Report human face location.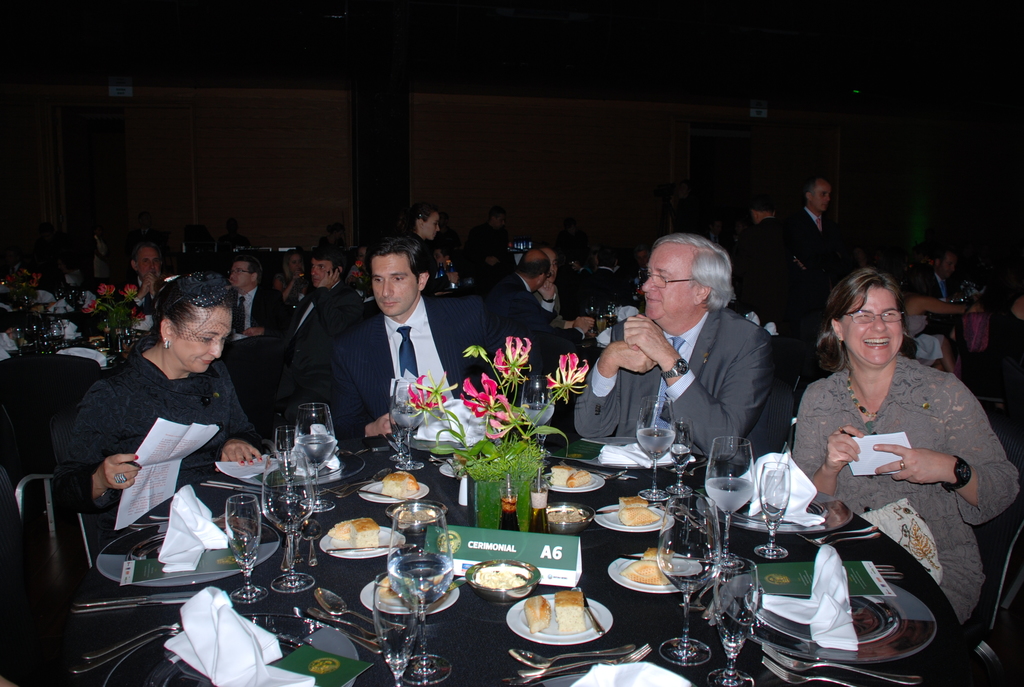
Report: {"left": 311, "top": 258, "right": 335, "bottom": 285}.
